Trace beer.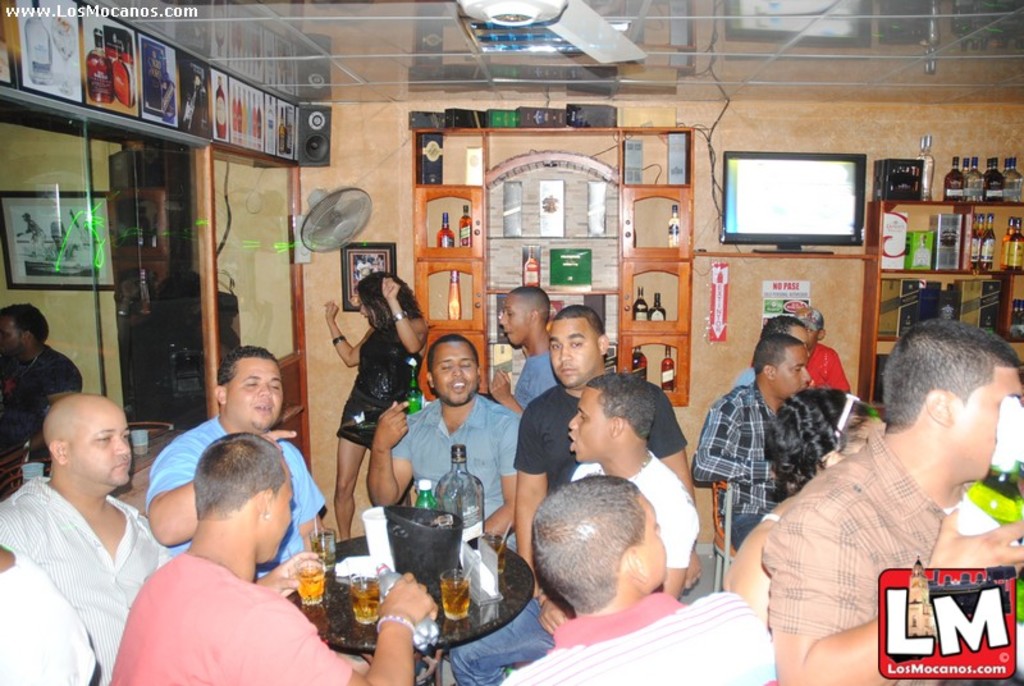
Traced to [left=434, top=568, right=476, bottom=626].
